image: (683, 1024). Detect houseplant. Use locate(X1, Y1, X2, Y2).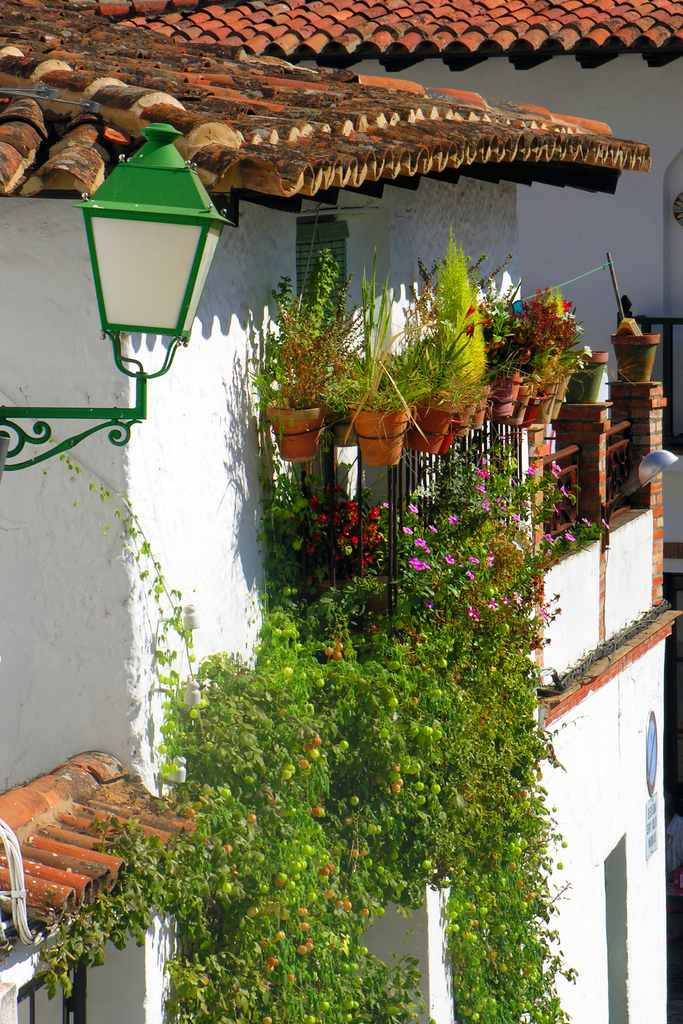
locate(259, 259, 334, 457).
